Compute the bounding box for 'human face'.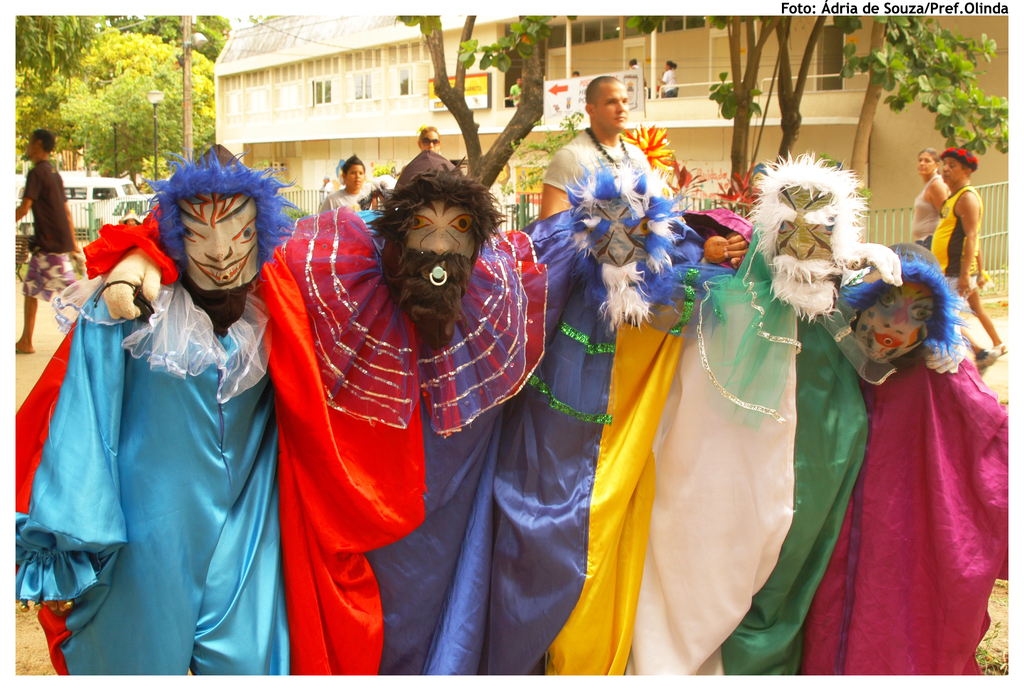
bbox=[861, 282, 934, 364].
